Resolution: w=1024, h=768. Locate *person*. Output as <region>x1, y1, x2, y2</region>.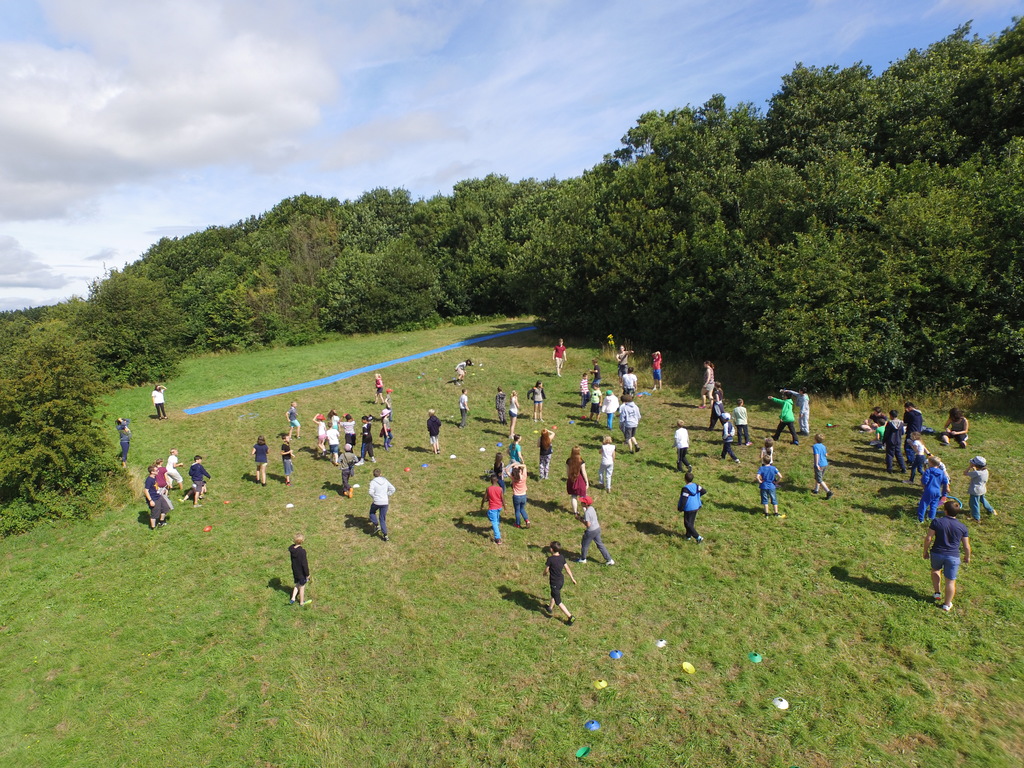
<region>620, 368, 639, 389</region>.
